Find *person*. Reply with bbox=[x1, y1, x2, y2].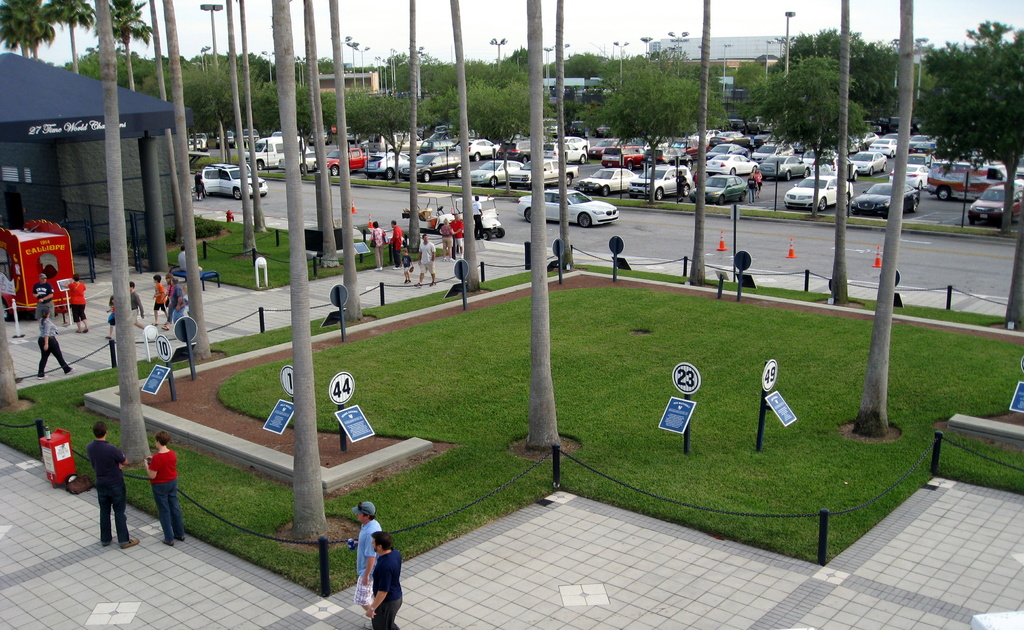
bbox=[473, 194, 491, 241].
